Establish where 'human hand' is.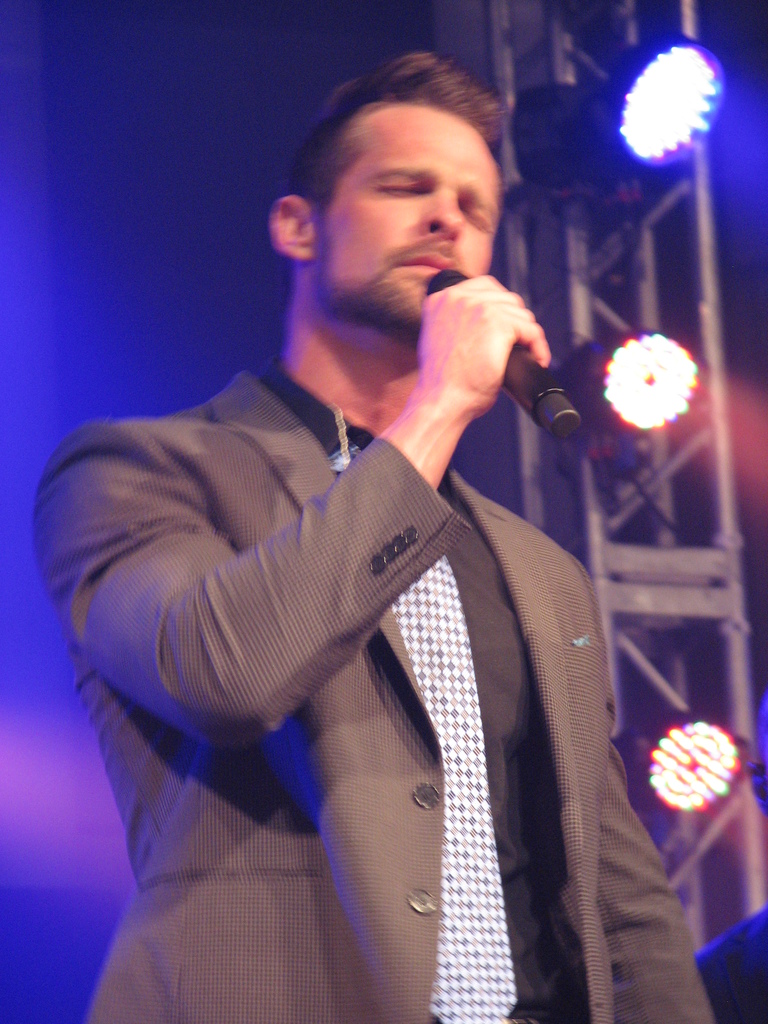
Established at rect(400, 273, 562, 452).
